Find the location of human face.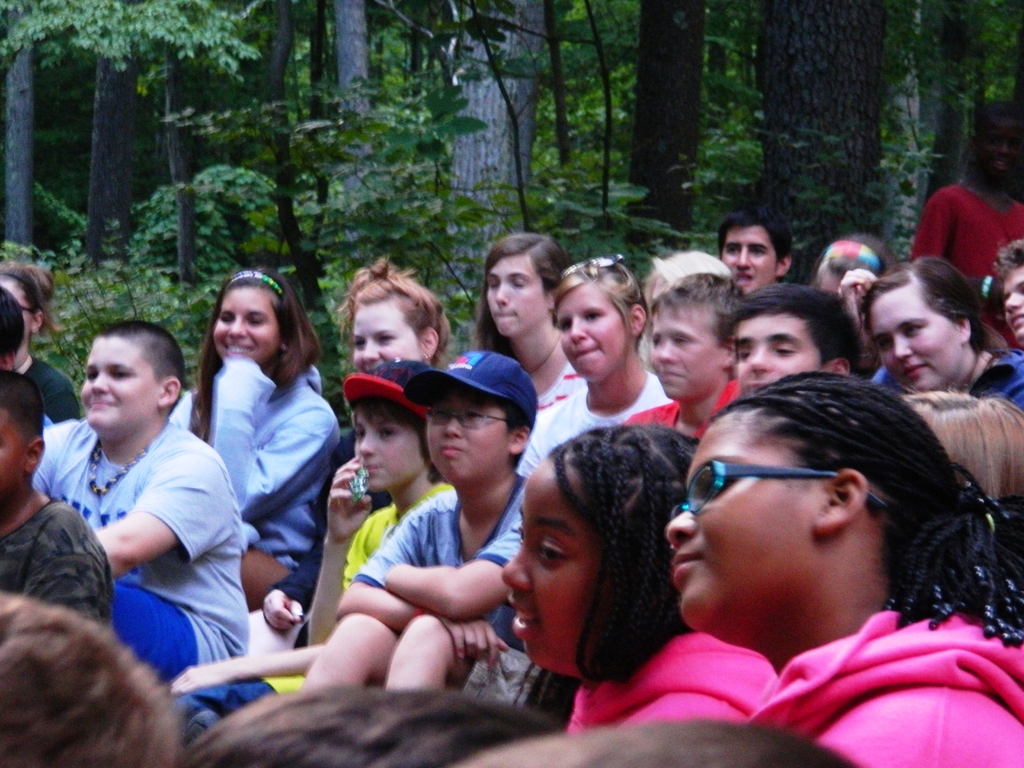
Location: x1=0, y1=413, x2=26, y2=501.
